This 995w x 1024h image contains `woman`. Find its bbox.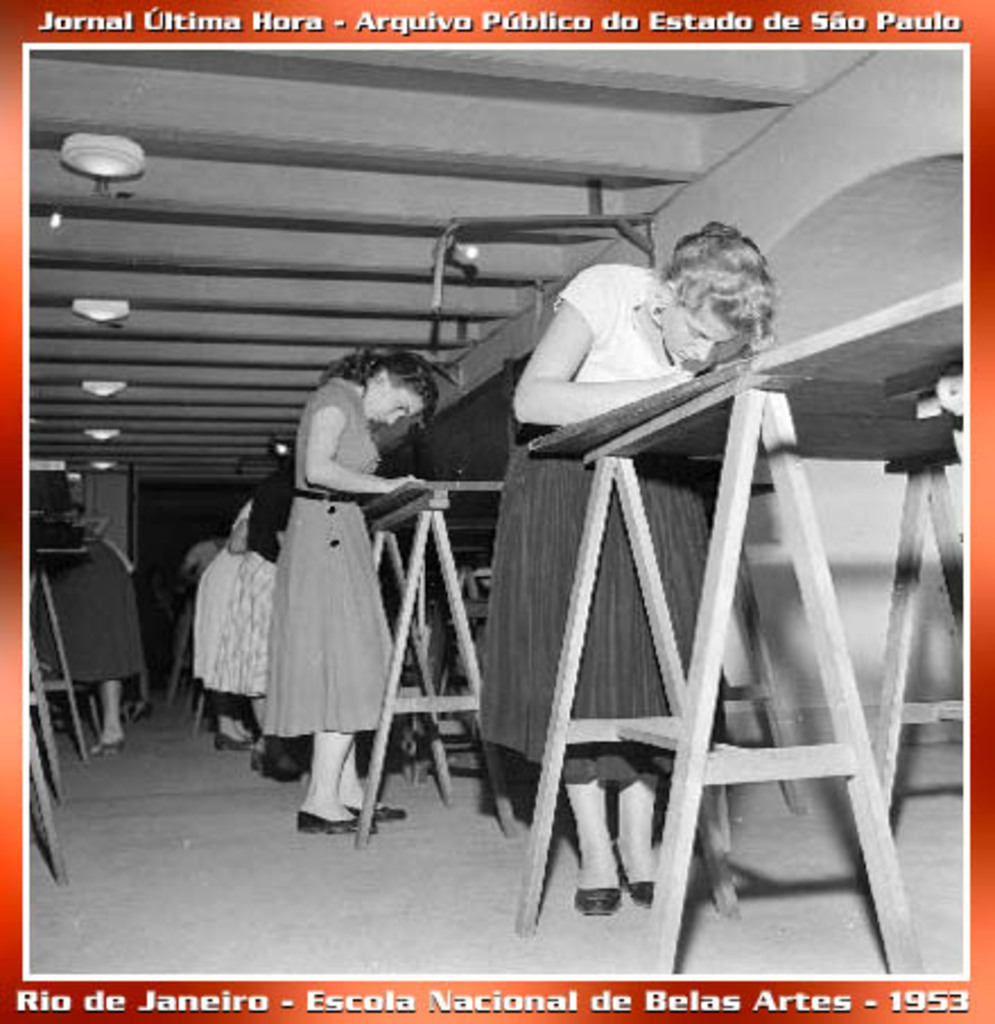
box(194, 497, 258, 753).
